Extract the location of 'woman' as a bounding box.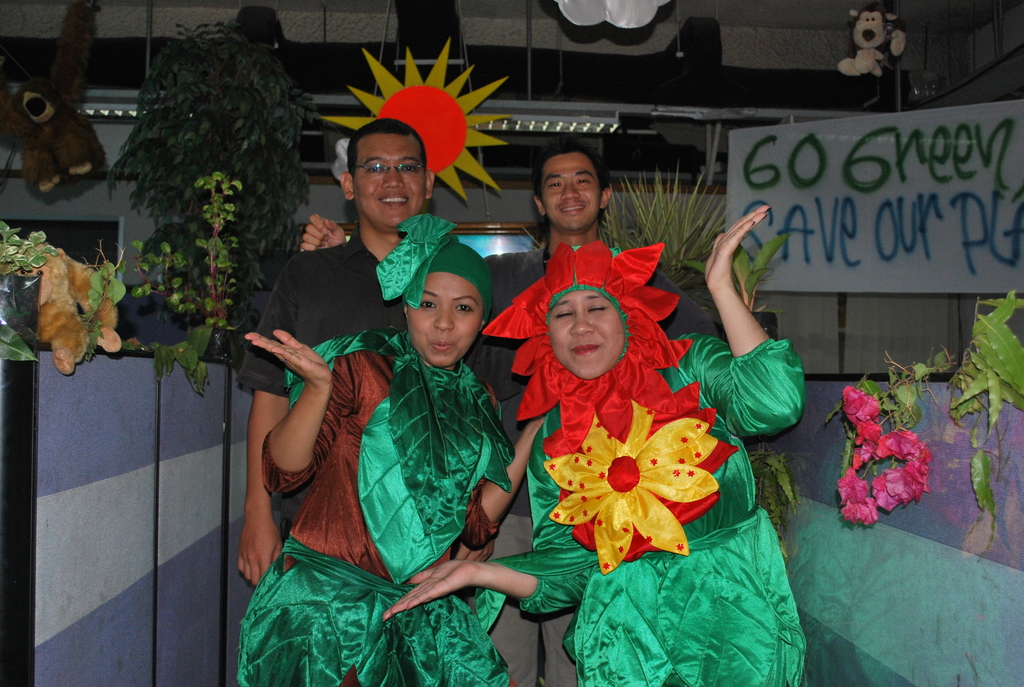
380 203 819 686.
